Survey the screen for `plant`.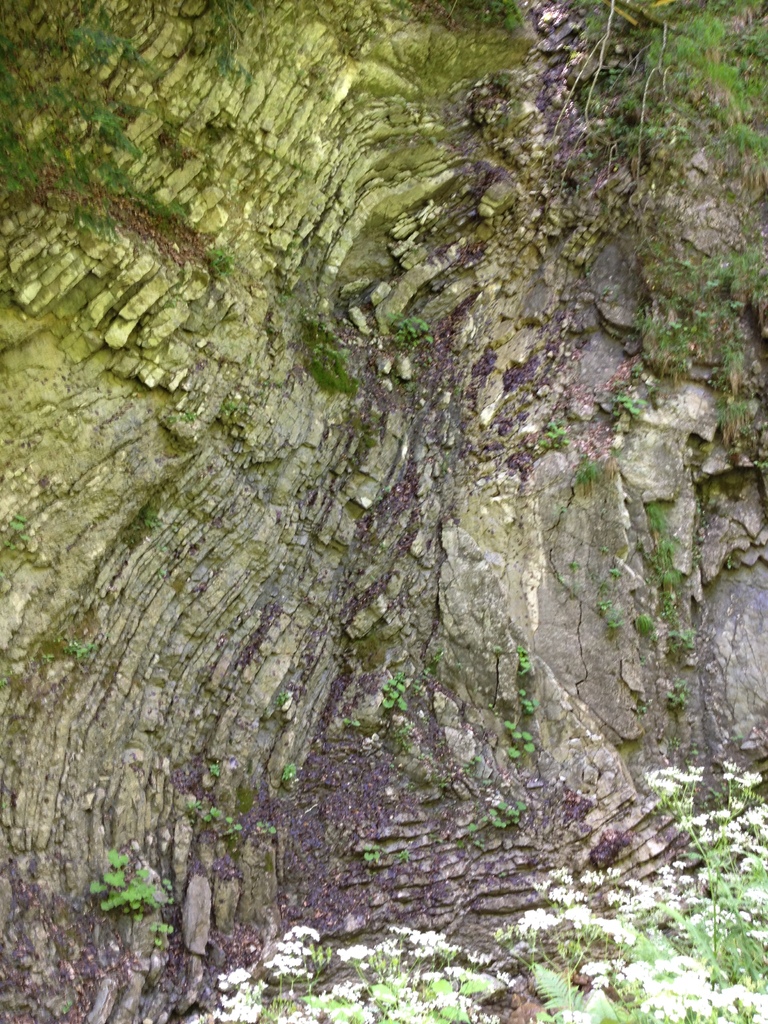
Survey found: {"left": 480, "top": 775, "right": 490, "bottom": 789}.
